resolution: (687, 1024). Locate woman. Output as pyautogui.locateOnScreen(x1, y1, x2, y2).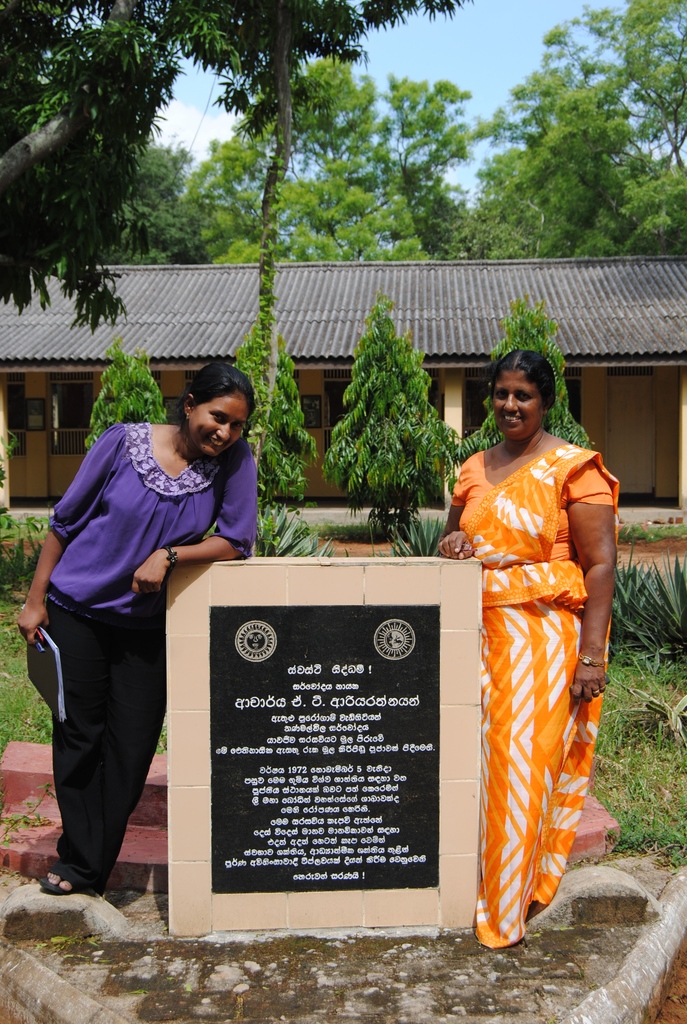
pyautogui.locateOnScreen(11, 357, 262, 900).
